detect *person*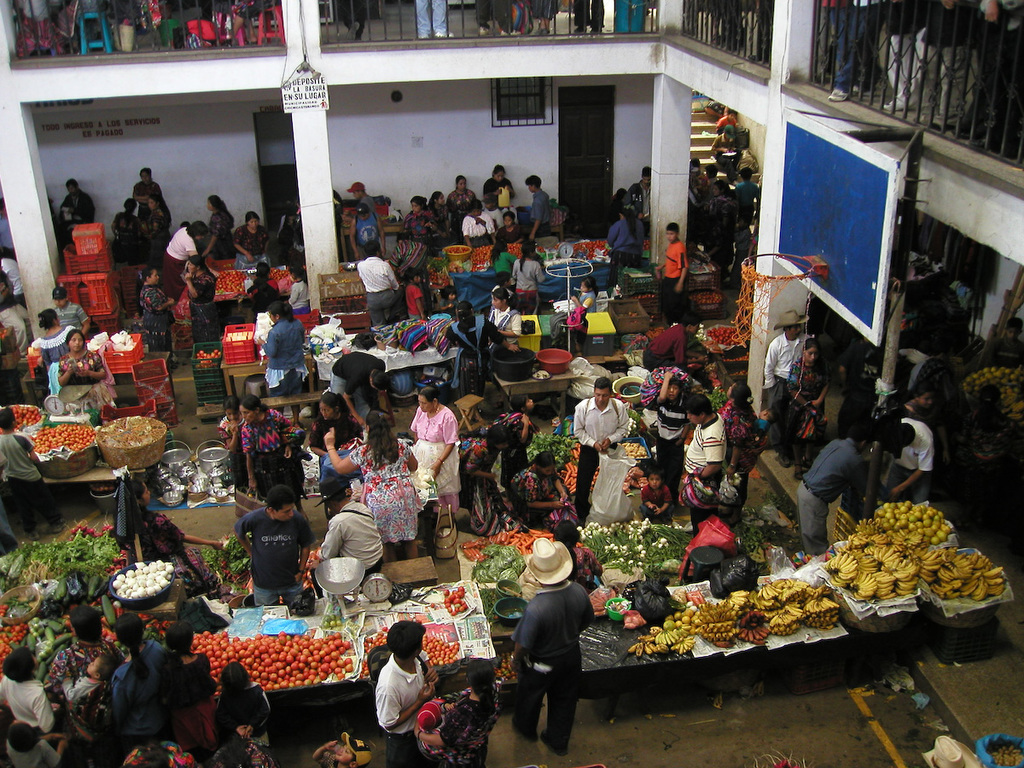
[left=461, top=420, right=515, bottom=538]
